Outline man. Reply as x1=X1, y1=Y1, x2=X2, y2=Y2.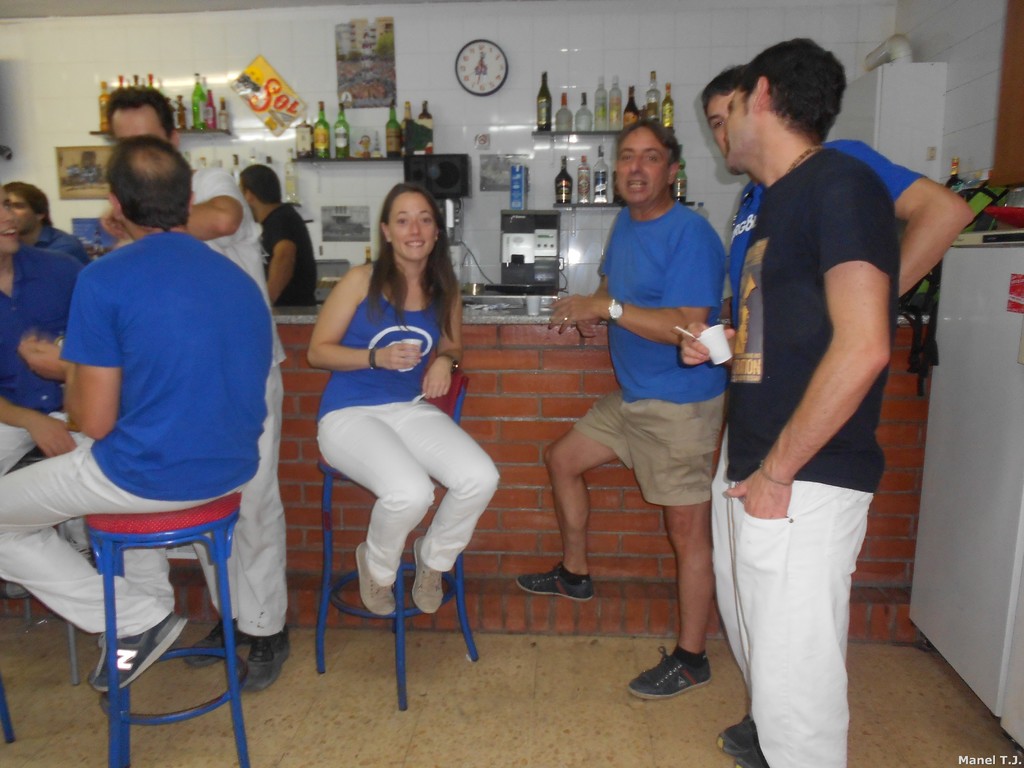
x1=0, y1=192, x2=86, y2=474.
